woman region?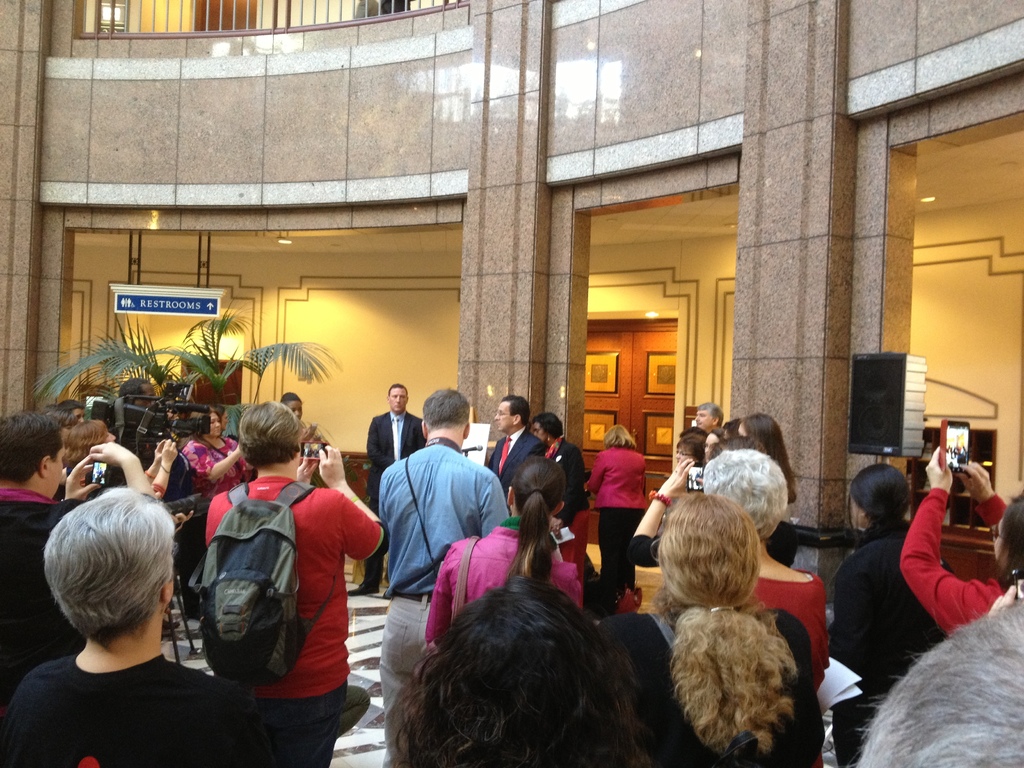
583 424 649 616
